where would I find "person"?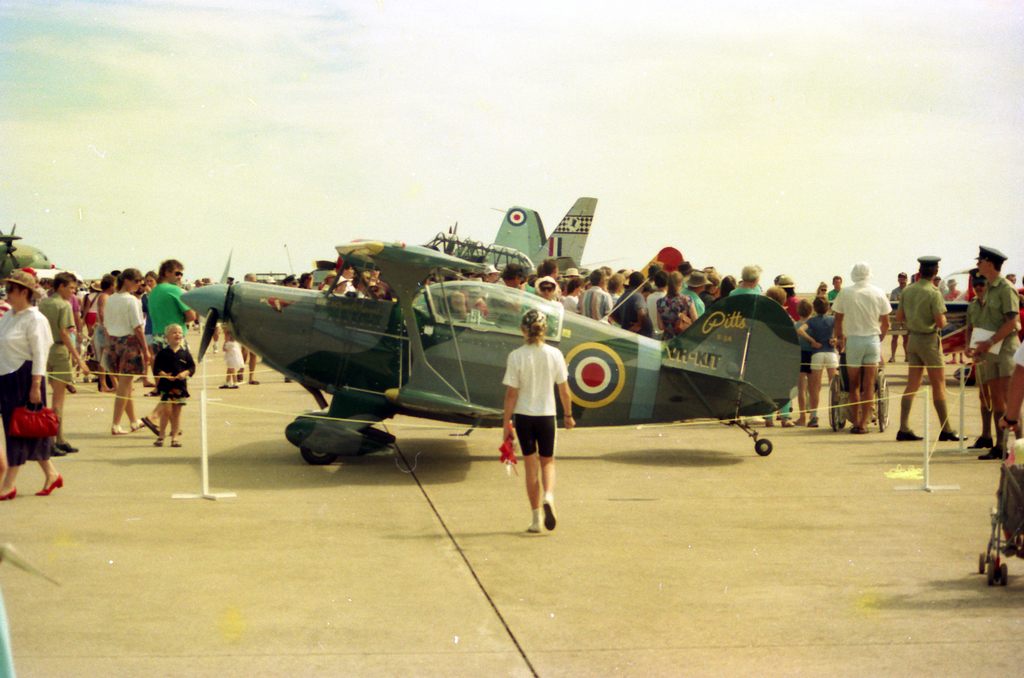
At bbox=[84, 285, 93, 384].
